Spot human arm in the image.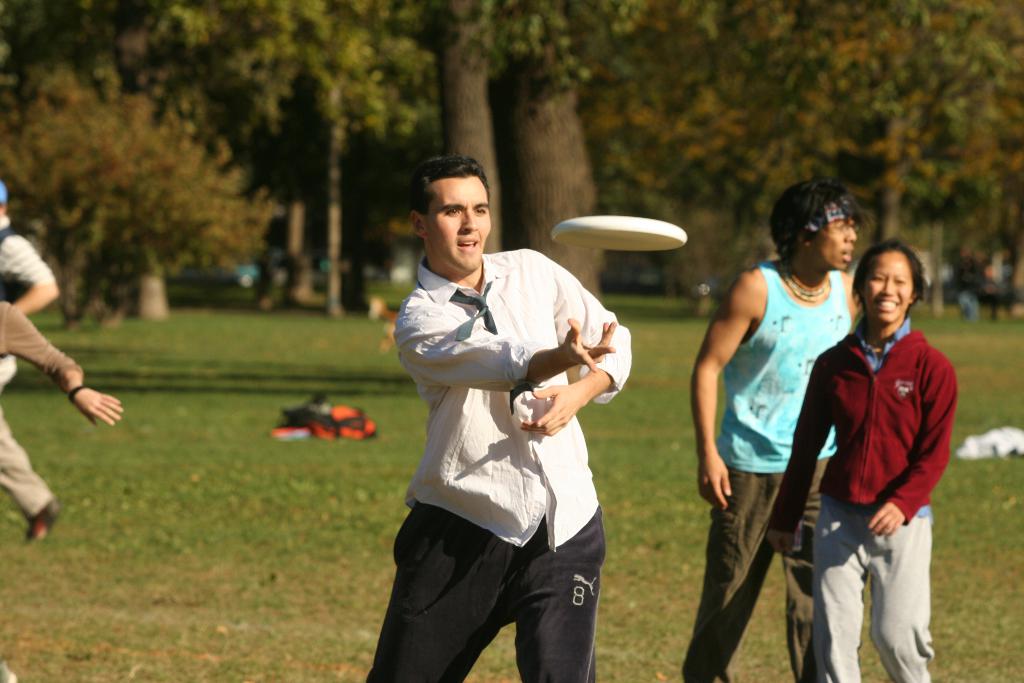
human arm found at [763, 352, 838, 558].
